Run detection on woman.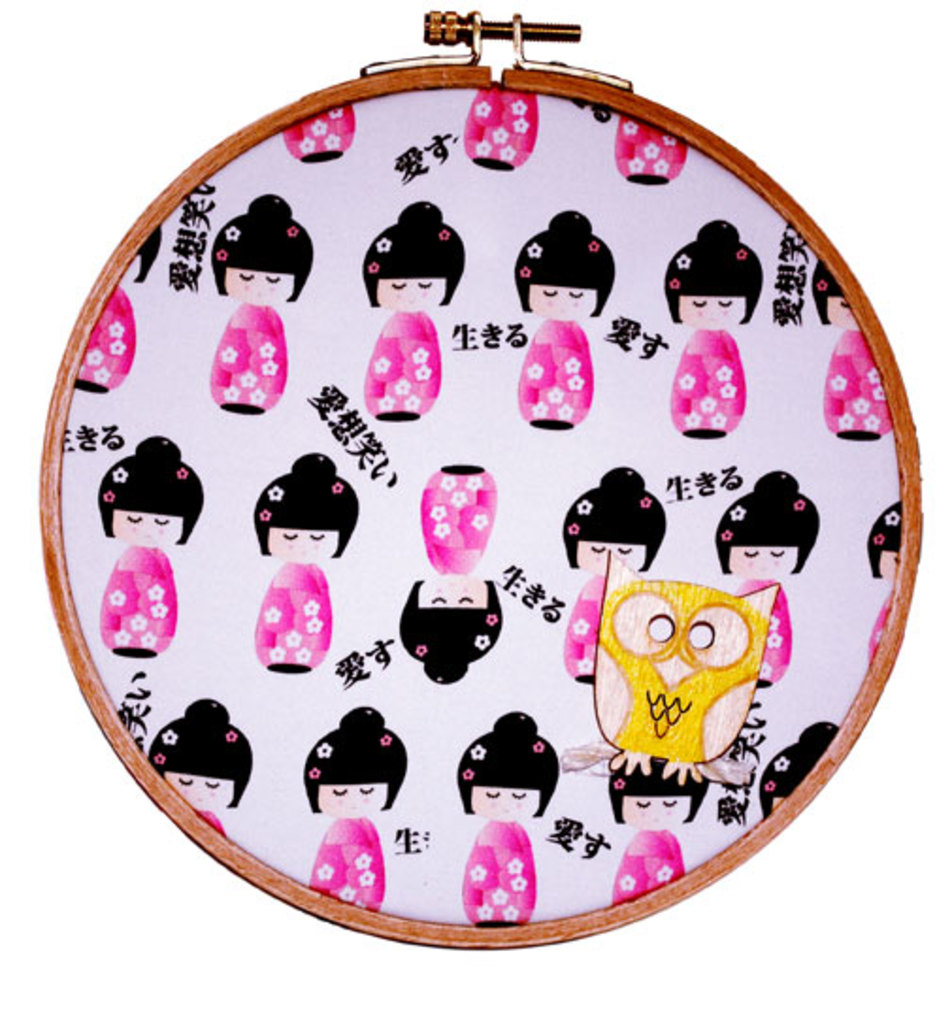
Result: bbox(654, 215, 758, 439).
